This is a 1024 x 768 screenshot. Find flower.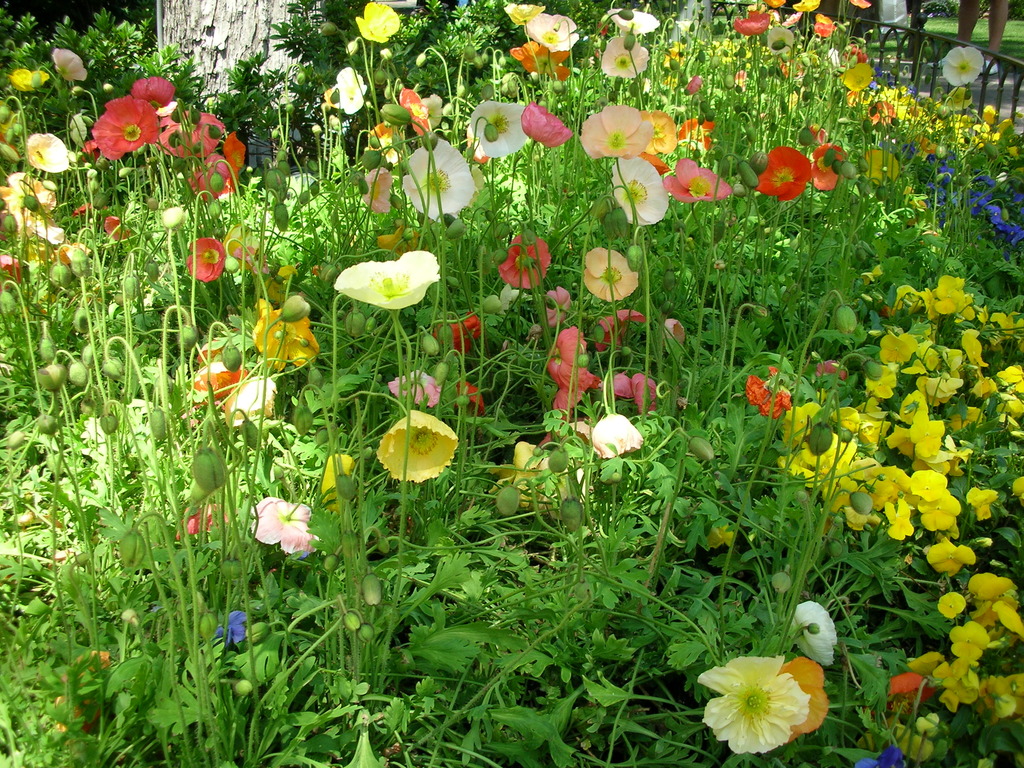
Bounding box: (left=864, top=367, right=904, bottom=400).
